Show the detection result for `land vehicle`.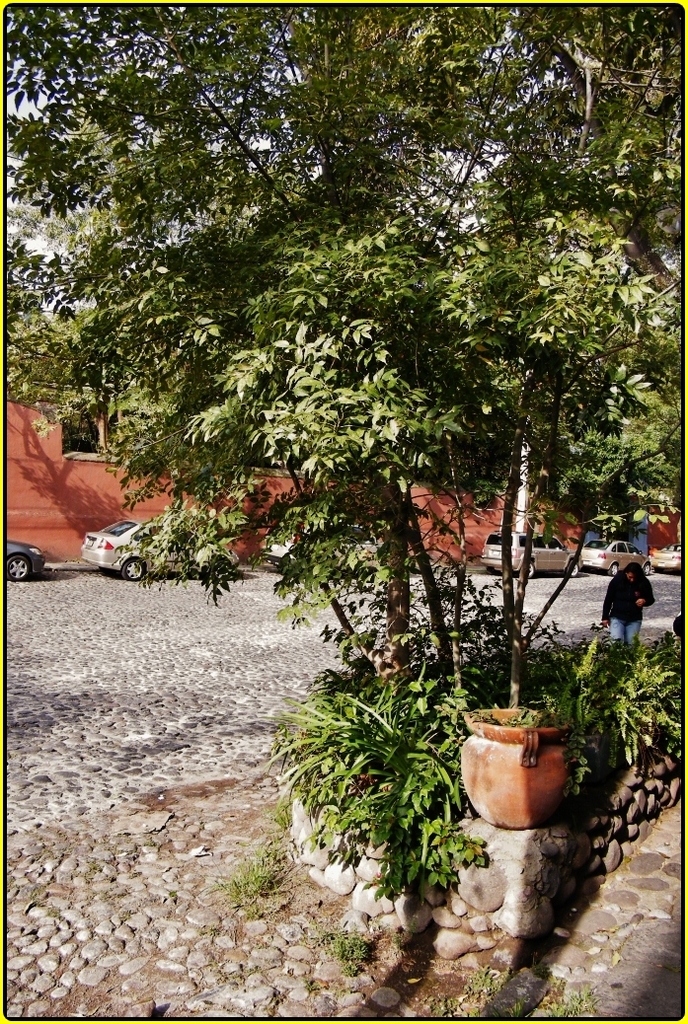
<bbox>43, 506, 224, 580</bbox>.
